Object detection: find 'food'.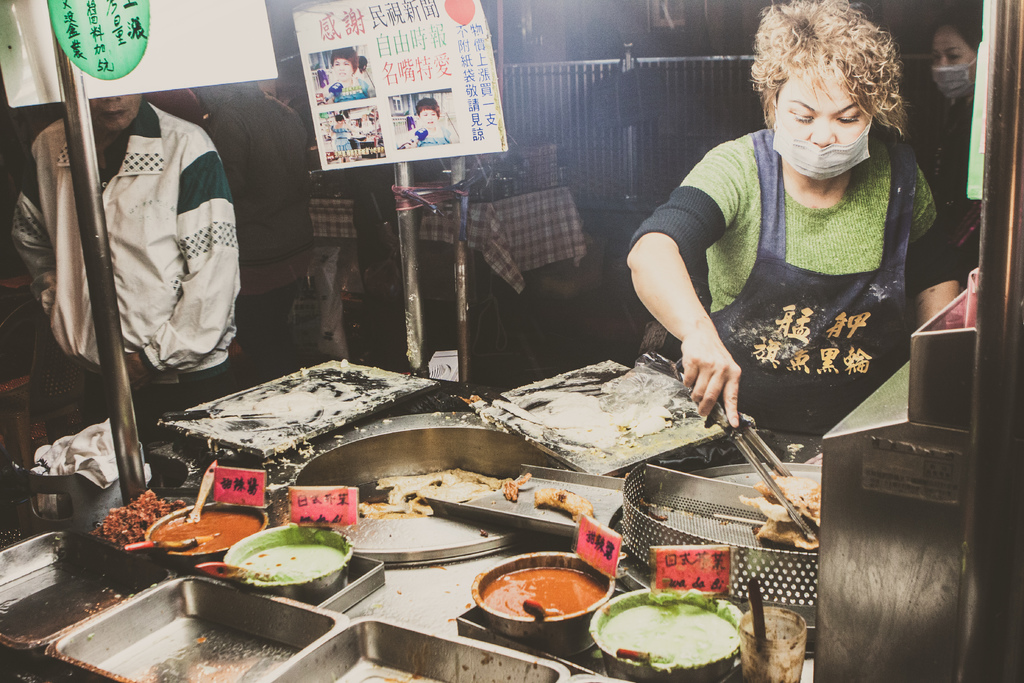
l=520, t=398, r=678, b=470.
